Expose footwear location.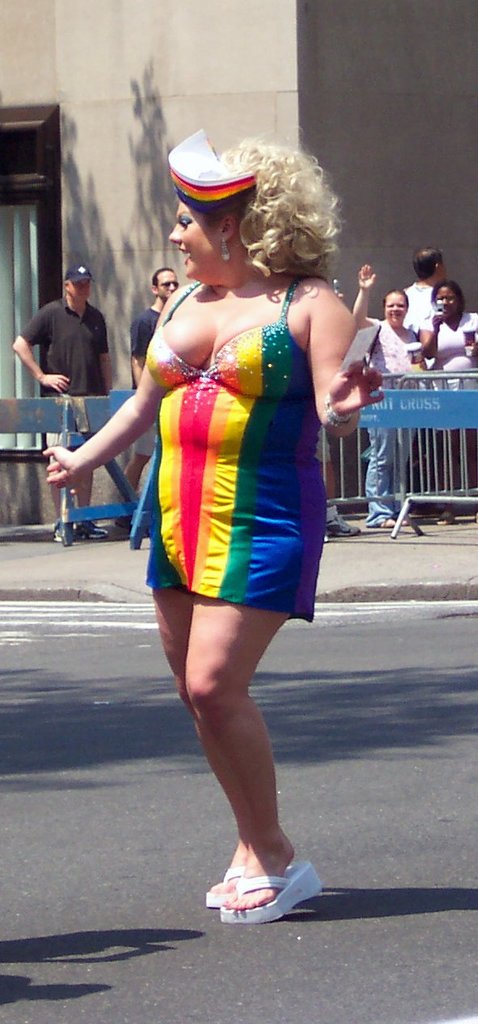
Exposed at (78, 520, 111, 540).
